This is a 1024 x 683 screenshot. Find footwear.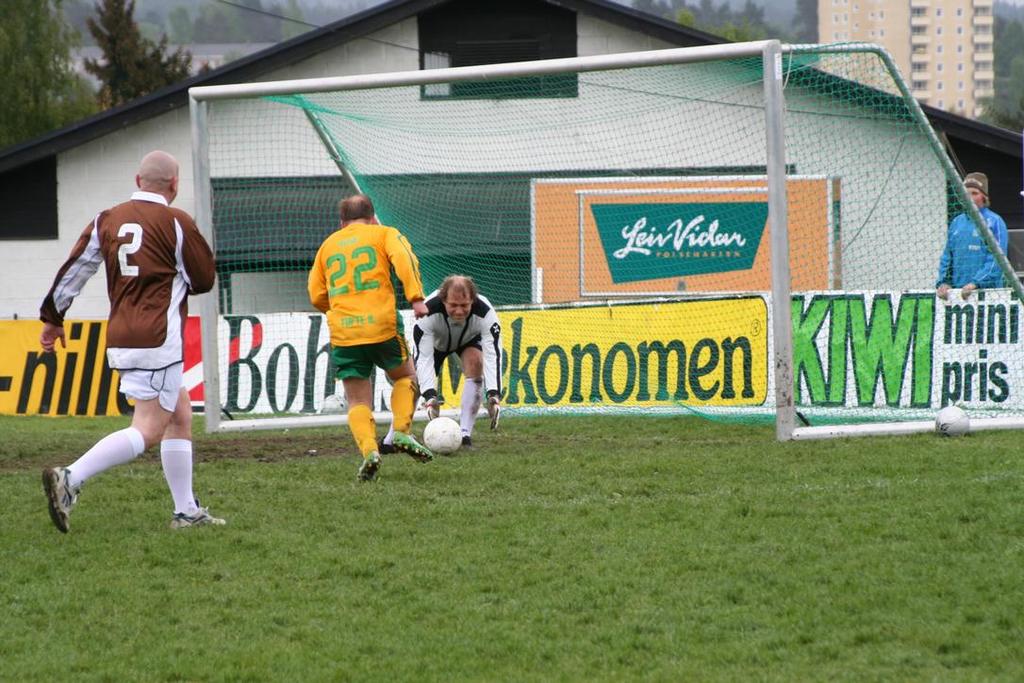
Bounding box: crop(45, 460, 82, 539).
